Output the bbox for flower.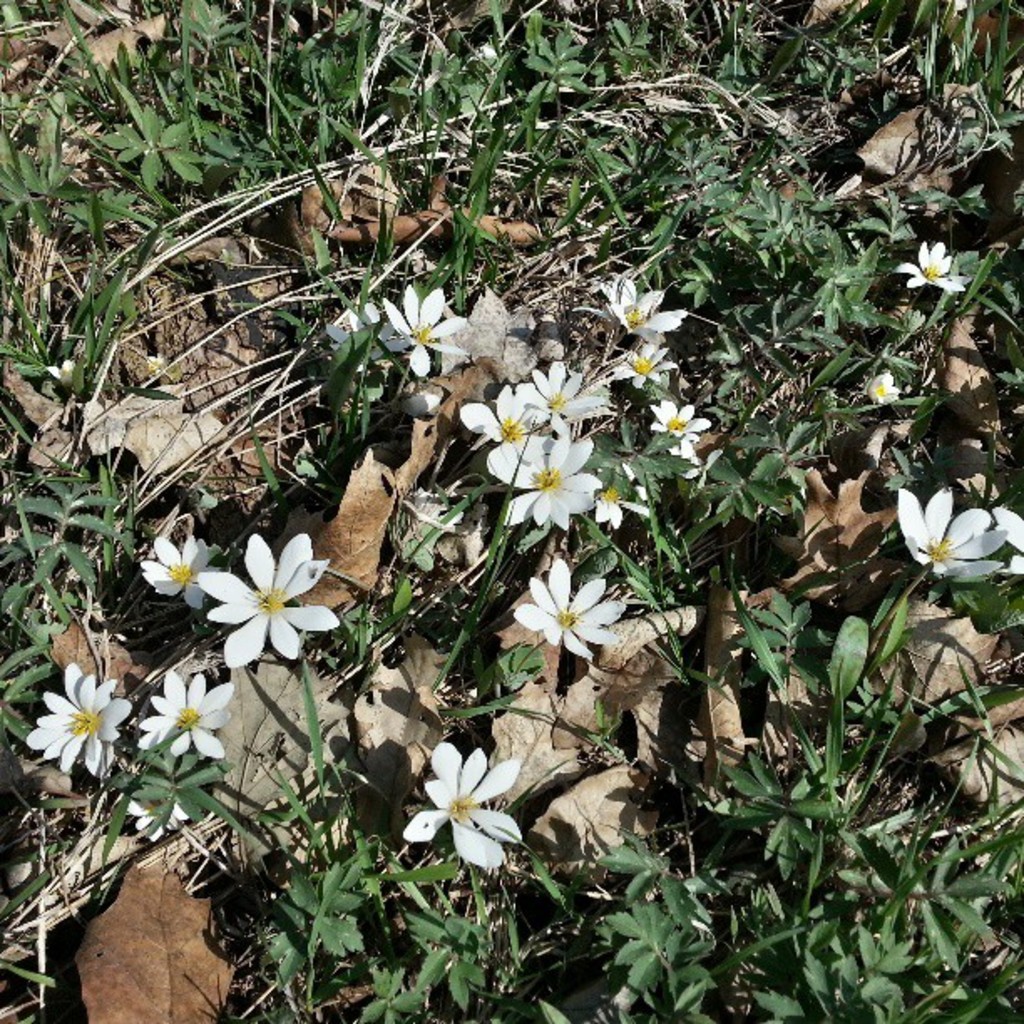
[left=865, top=365, right=902, bottom=407].
